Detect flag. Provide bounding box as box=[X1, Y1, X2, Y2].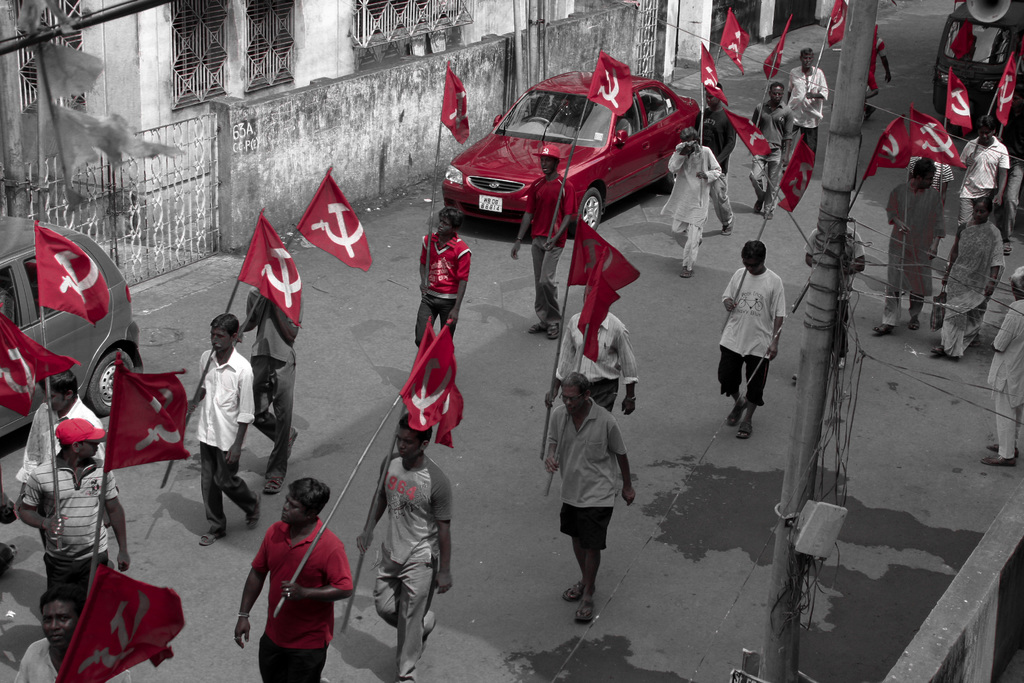
box=[911, 106, 972, 175].
